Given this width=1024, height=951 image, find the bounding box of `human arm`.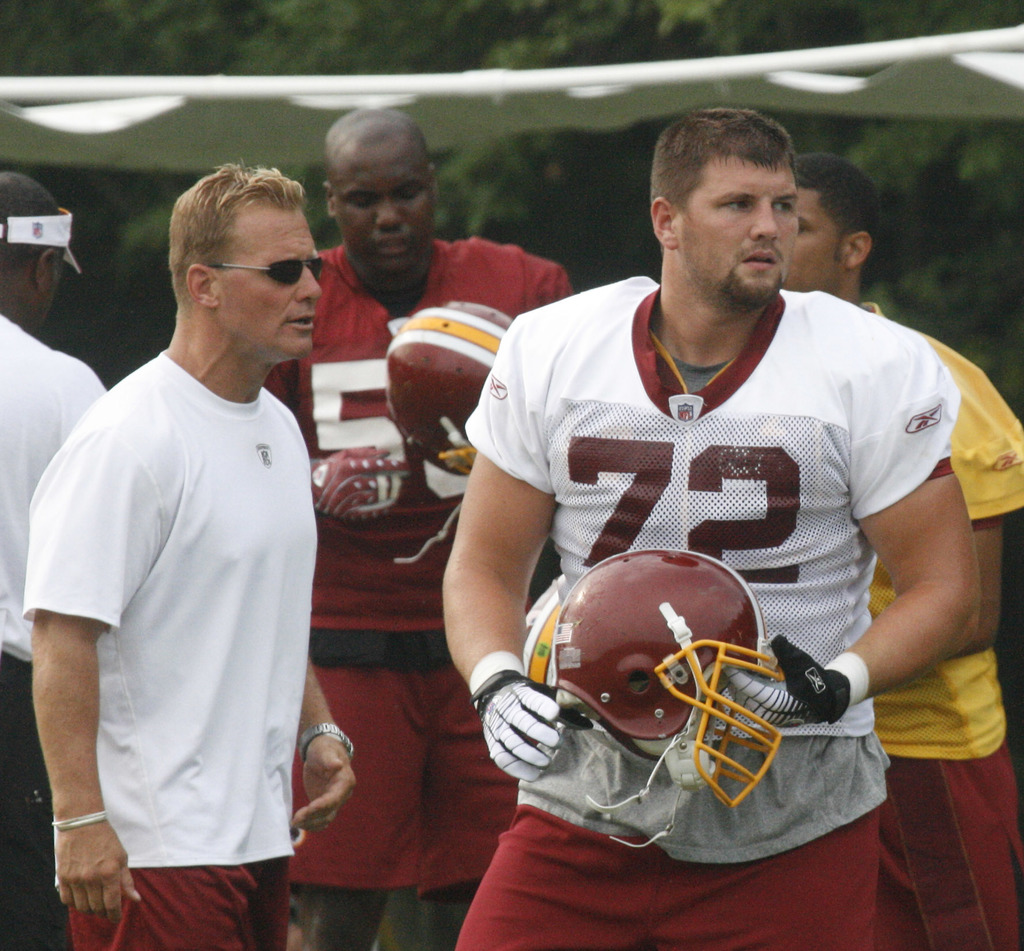
bbox=(873, 348, 1018, 671).
